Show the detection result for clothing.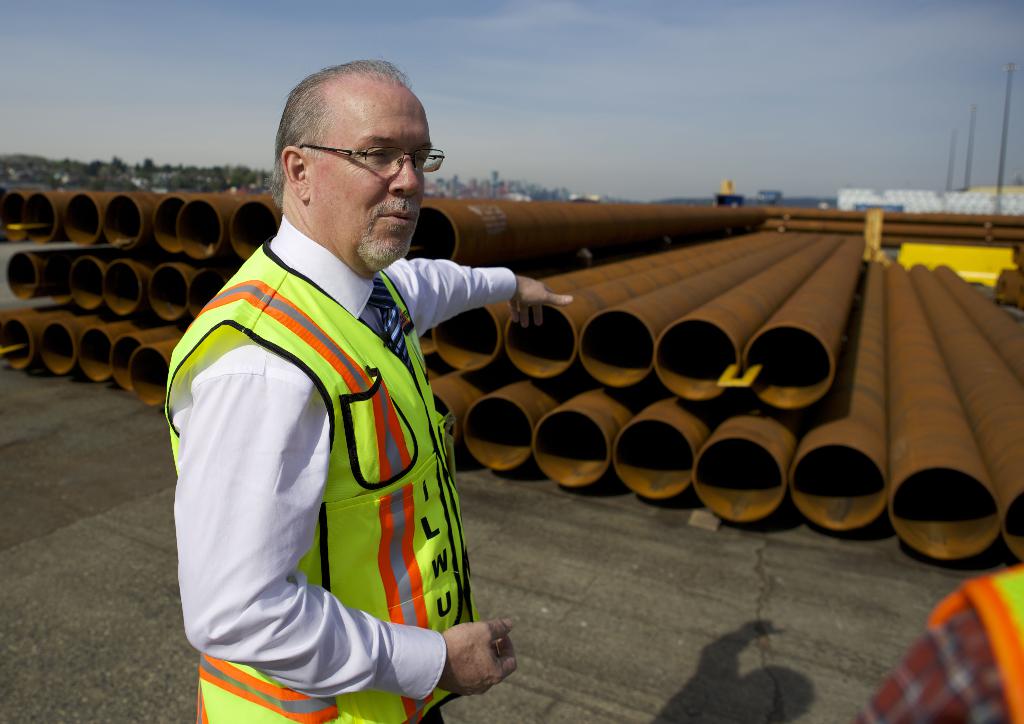
850:564:1023:723.
